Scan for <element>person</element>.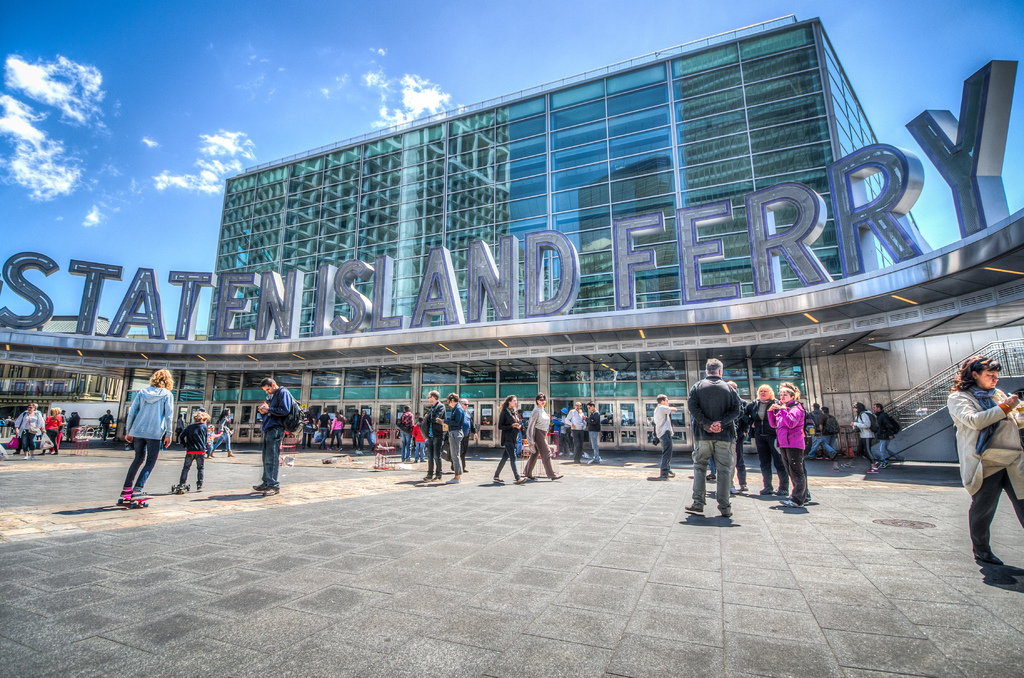
Scan result: 732:395:750:488.
